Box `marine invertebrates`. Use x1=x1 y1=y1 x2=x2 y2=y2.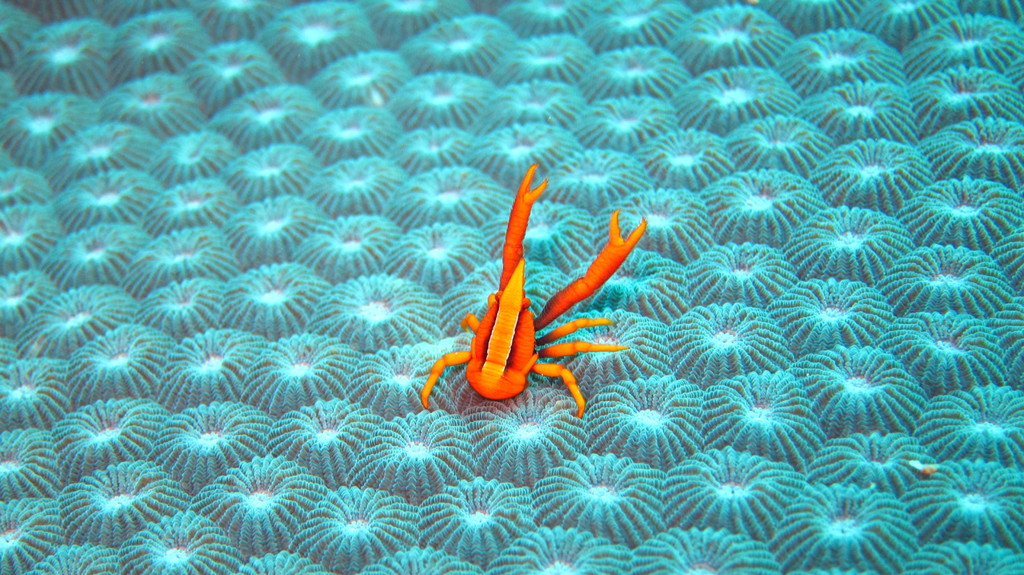
x1=149 y1=400 x2=278 y2=501.
